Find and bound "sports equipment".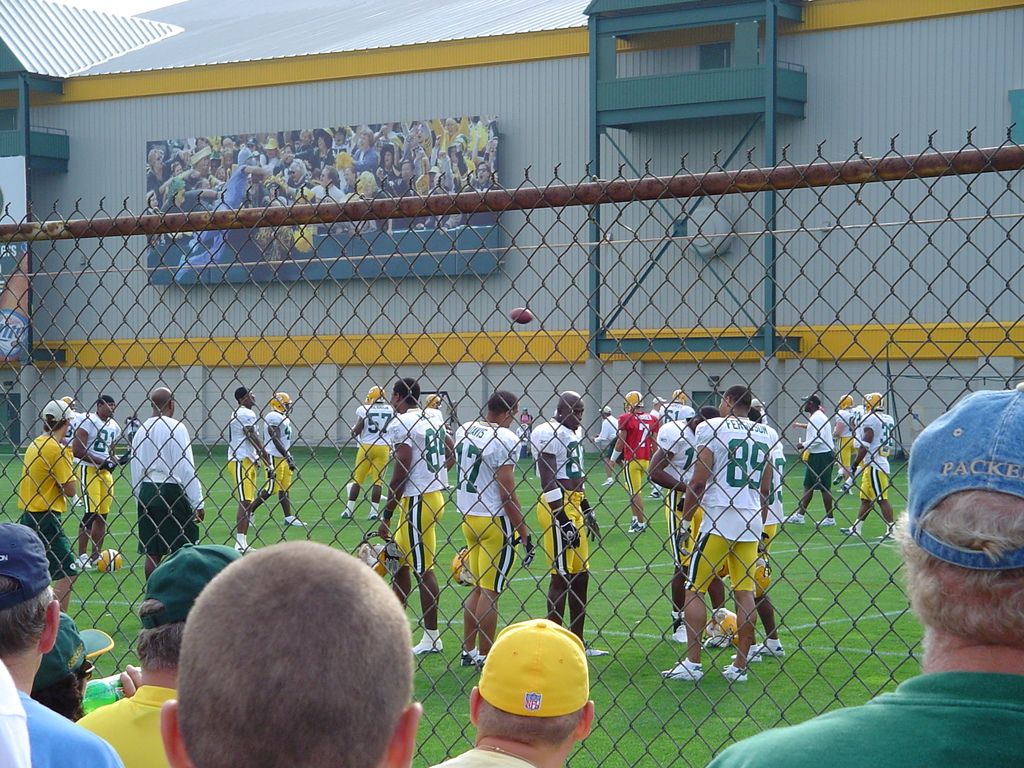
Bound: 834,467,849,486.
